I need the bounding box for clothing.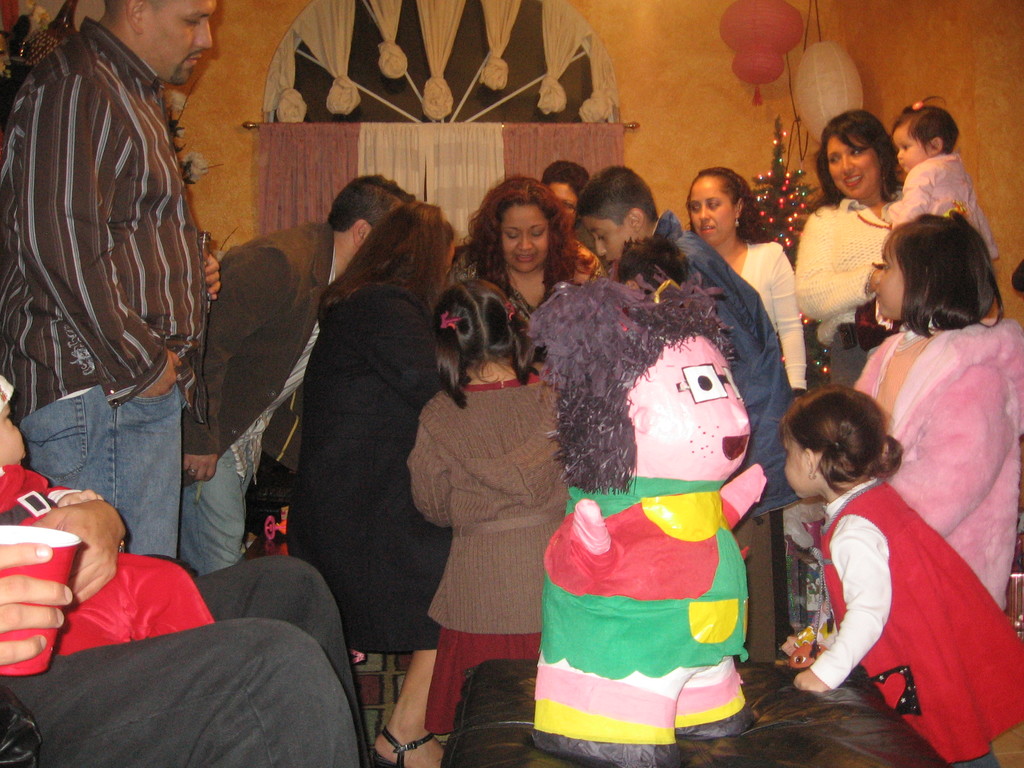
Here it is: BBox(0, 468, 209, 654).
